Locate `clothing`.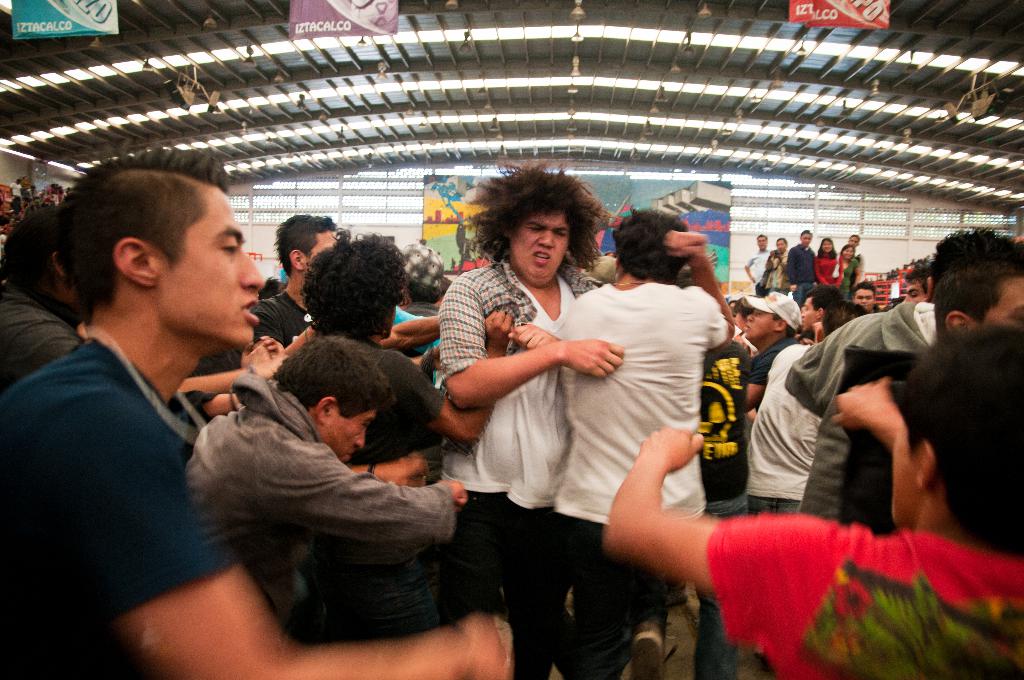
Bounding box: 564 279 729 521.
